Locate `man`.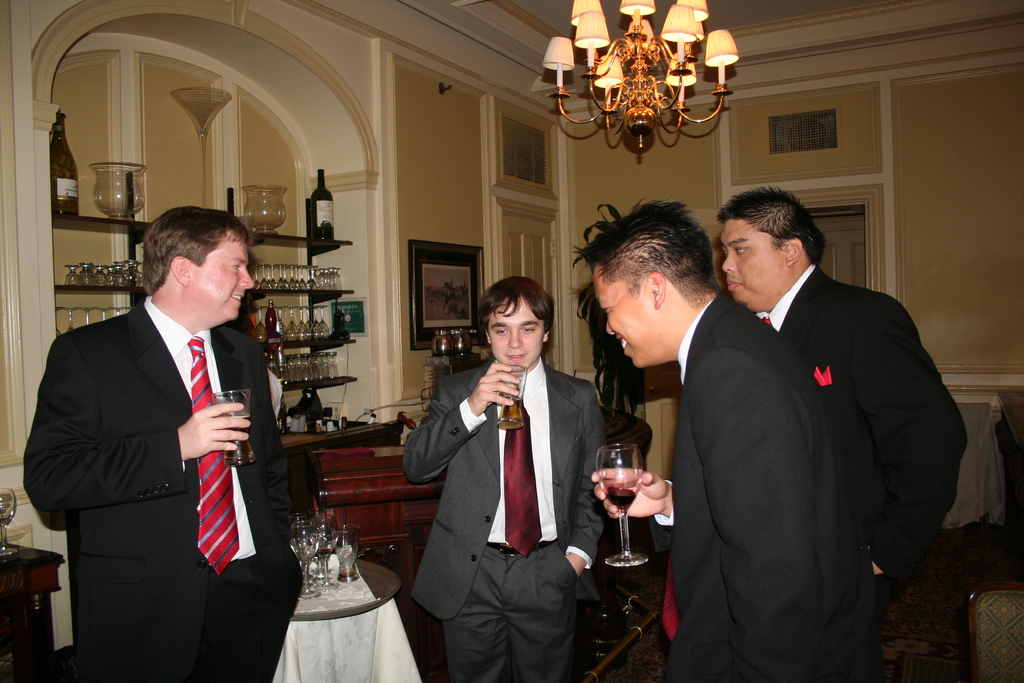
Bounding box: left=403, top=278, right=604, bottom=682.
